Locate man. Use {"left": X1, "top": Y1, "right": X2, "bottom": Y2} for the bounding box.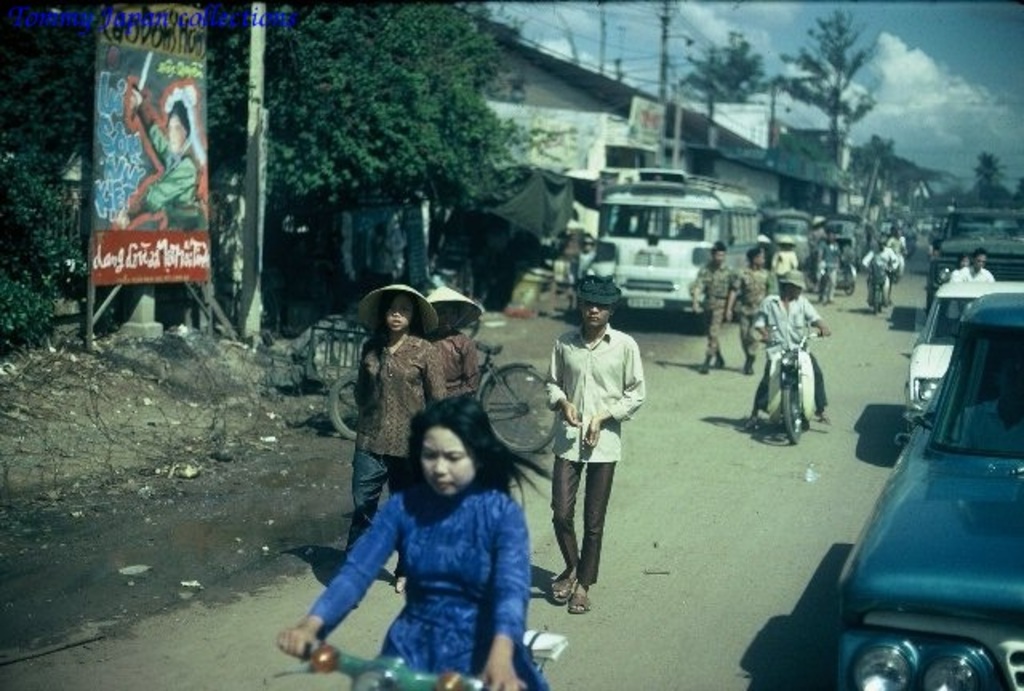
{"left": 816, "top": 226, "right": 846, "bottom": 307}.
